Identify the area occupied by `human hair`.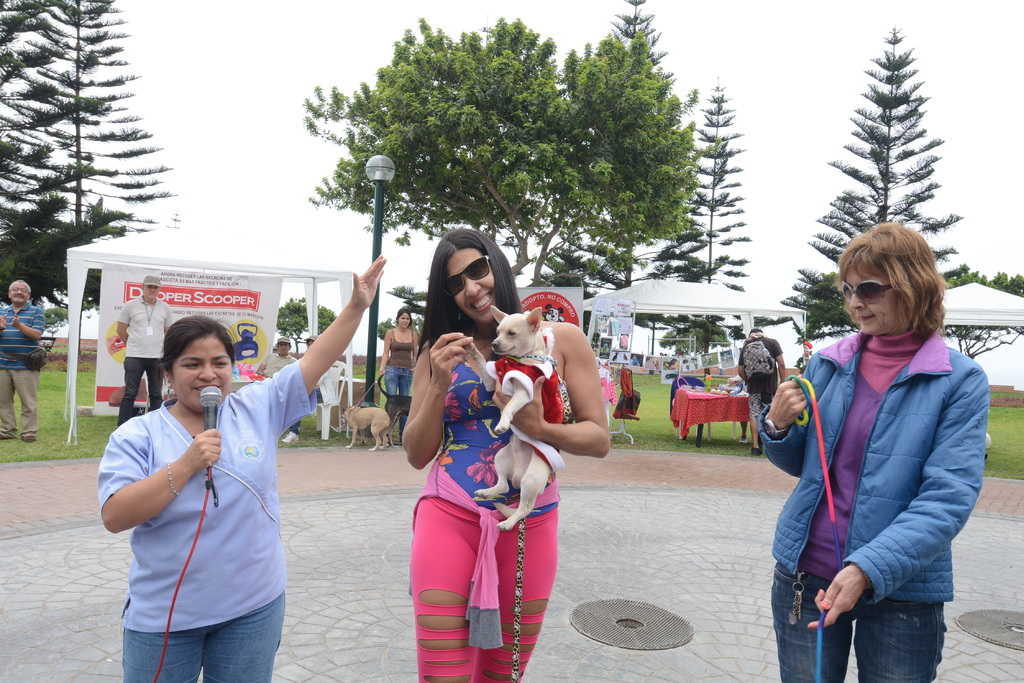
Area: <bbox>159, 315, 236, 374</bbox>.
